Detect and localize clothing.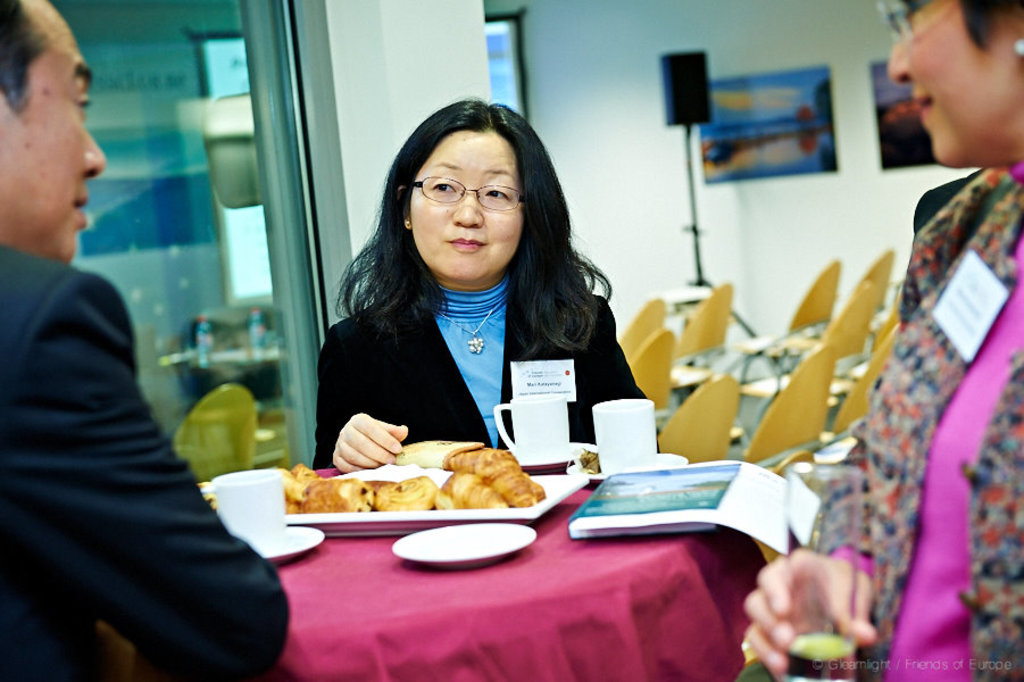
Localized at locate(310, 282, 660, 467).
